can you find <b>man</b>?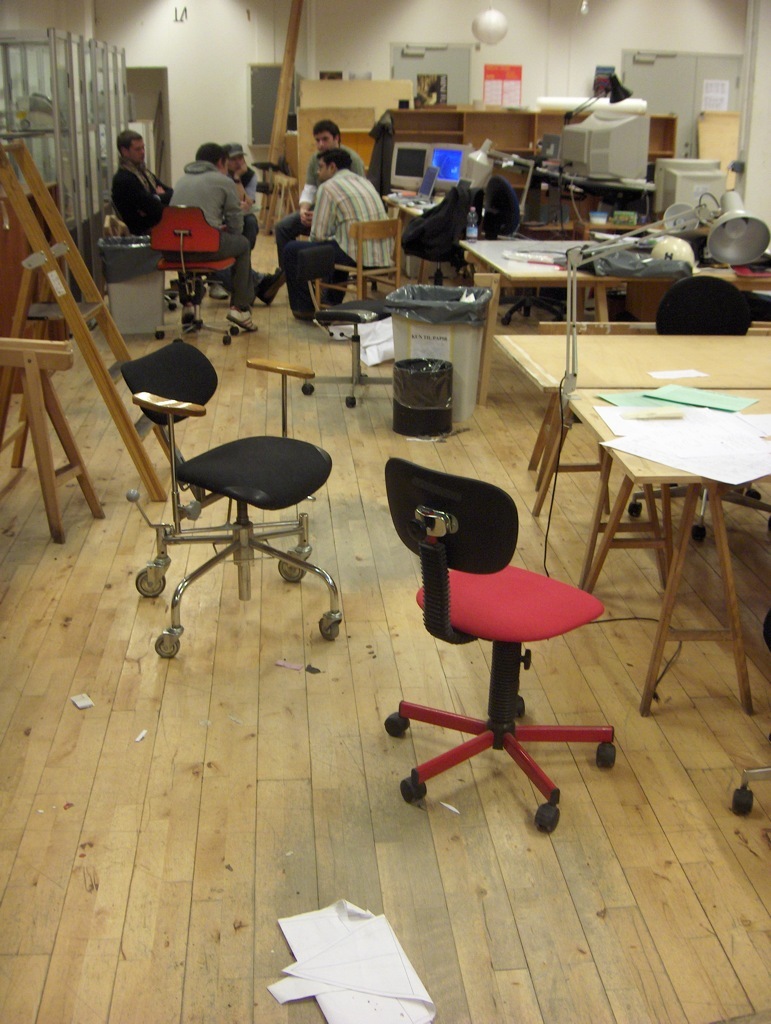
Yes, bounding box: (x1=272, y1=117, x2=370, y2=282).
